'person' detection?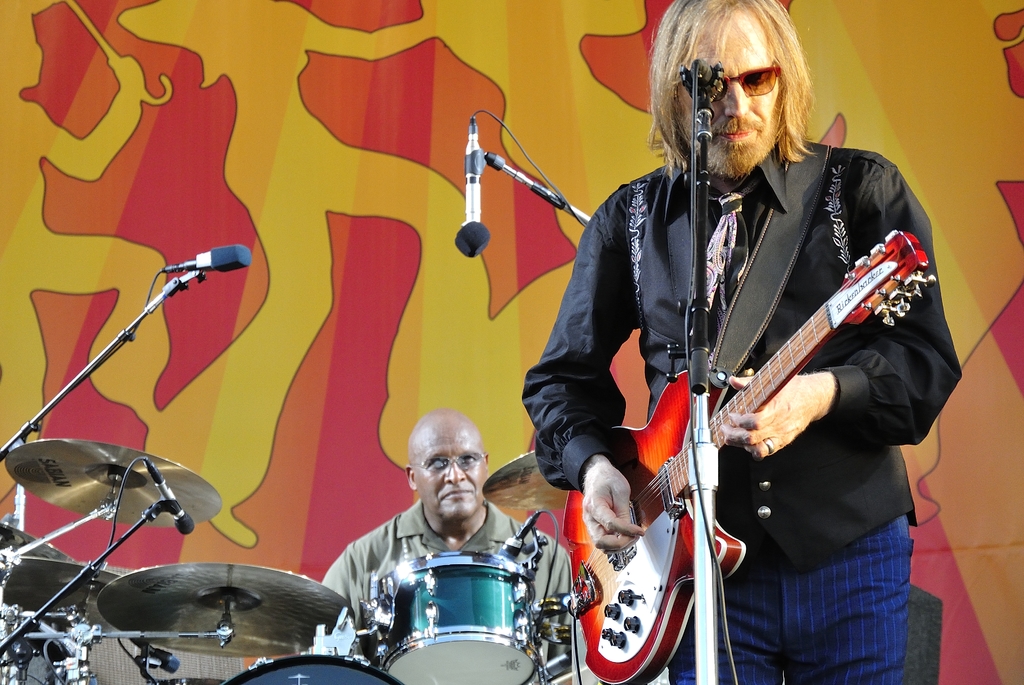
bbox=(316, 413, 575, 677)
